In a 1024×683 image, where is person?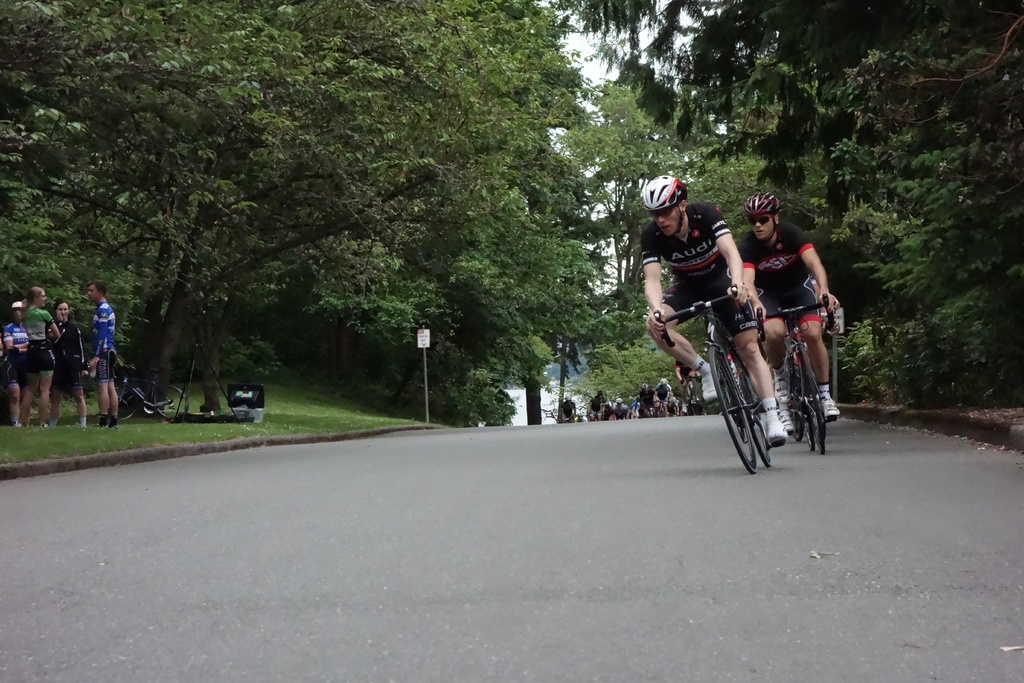
[727, 190, 842, 431].
